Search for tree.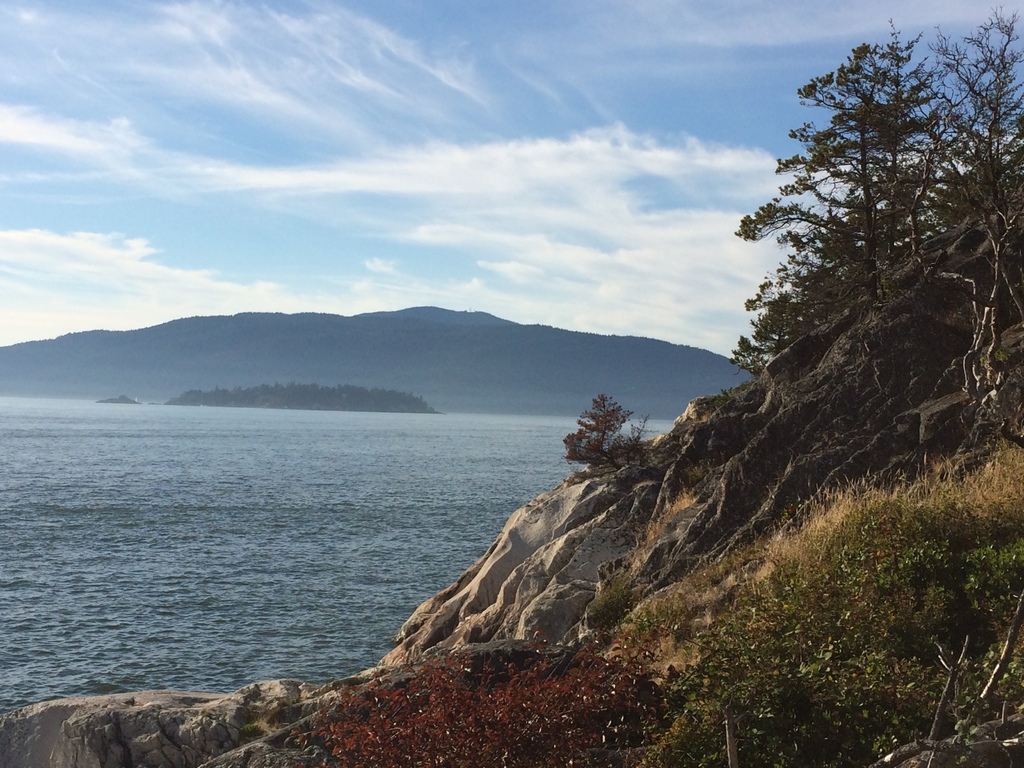
Found at (x1=571, y1=383, x2=655, y2=483).
